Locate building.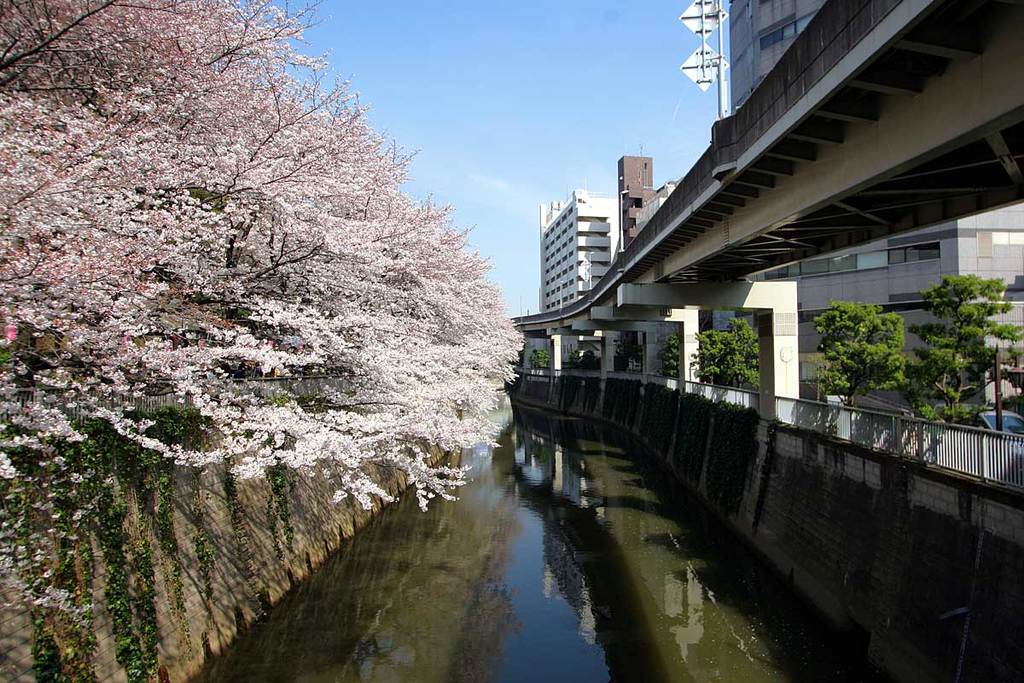
Bounding box: detection(727, 0, 1023, 416).
